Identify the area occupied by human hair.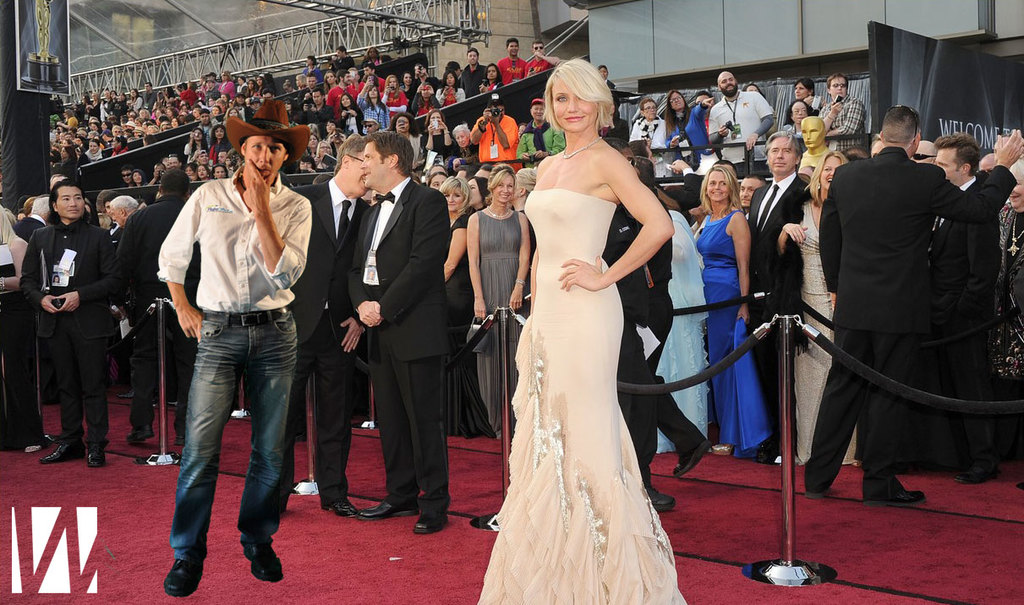
Area: [315, 142, 331, 159].
